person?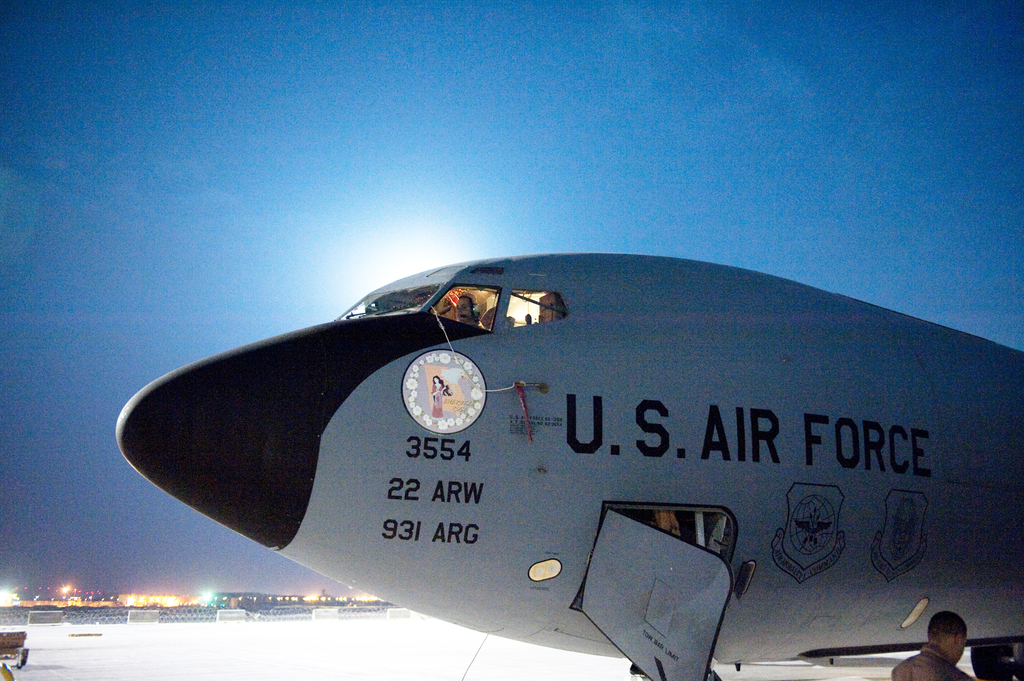
[429, 373, 447, 419]
